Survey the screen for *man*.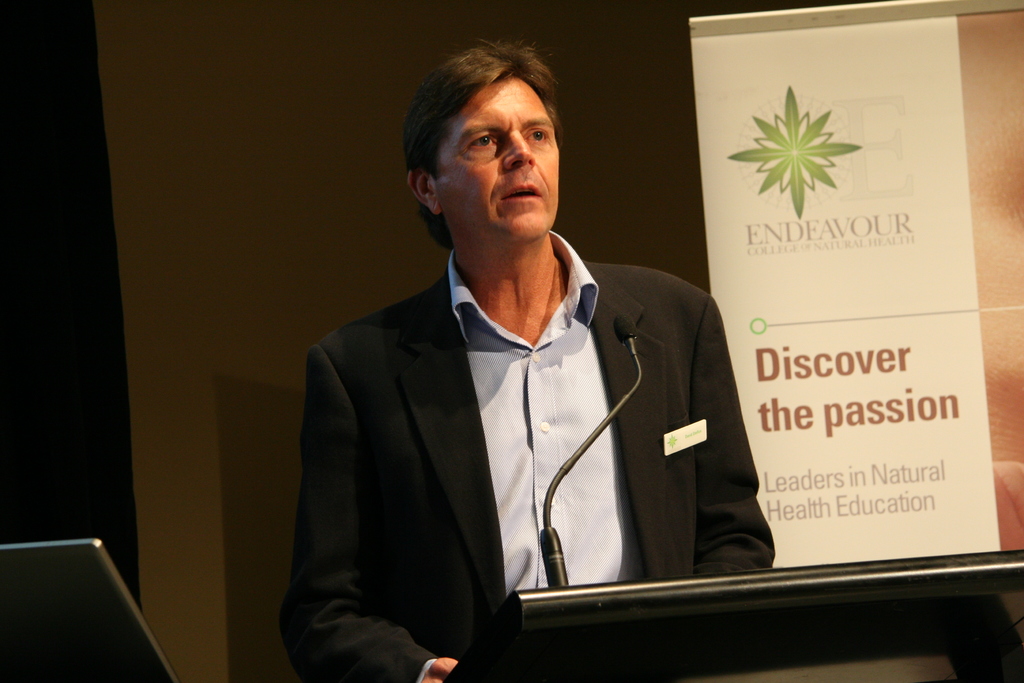
Survey found: x1=280, y1=67, x2=774, y2=655.
